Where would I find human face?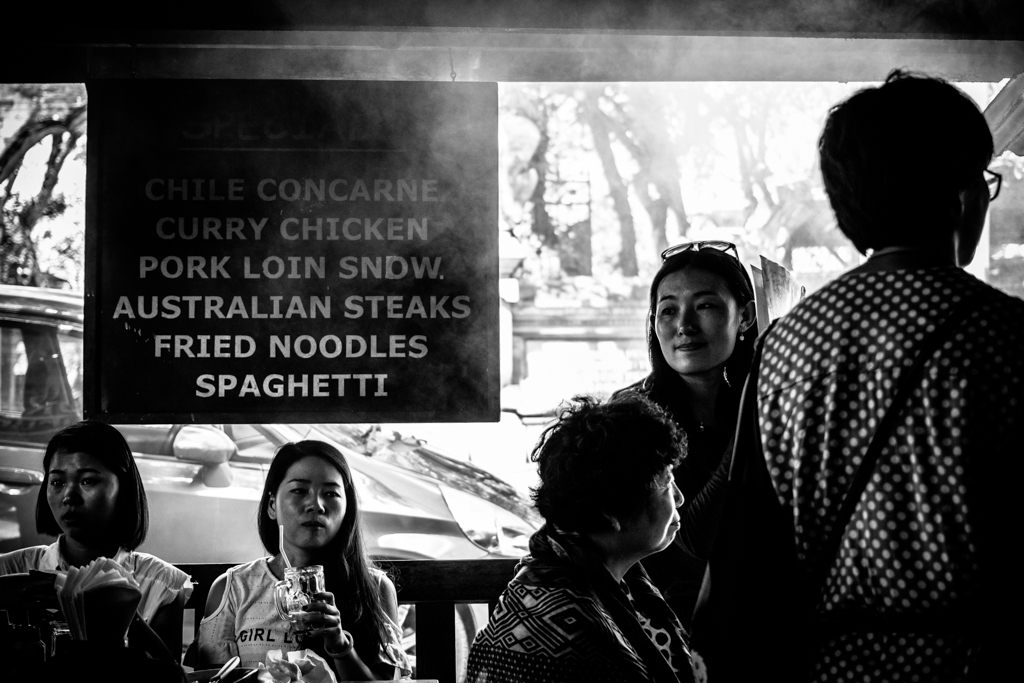
At crop(267, 451, 346, 549).
